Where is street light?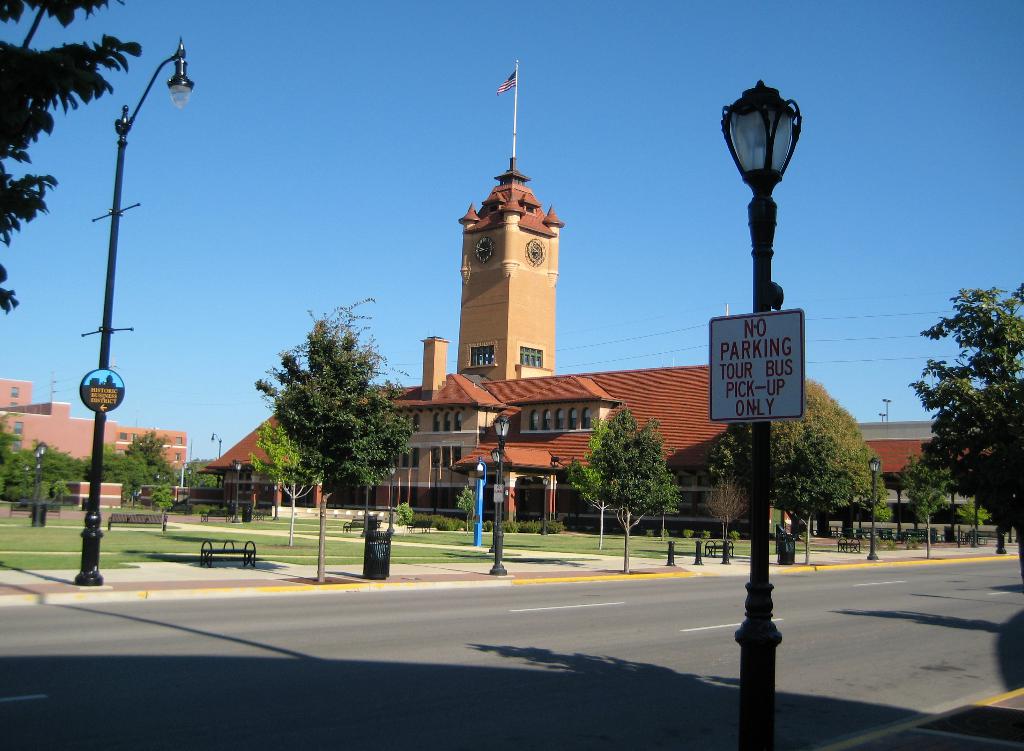
l=235, t=458, r=244, b=526.
